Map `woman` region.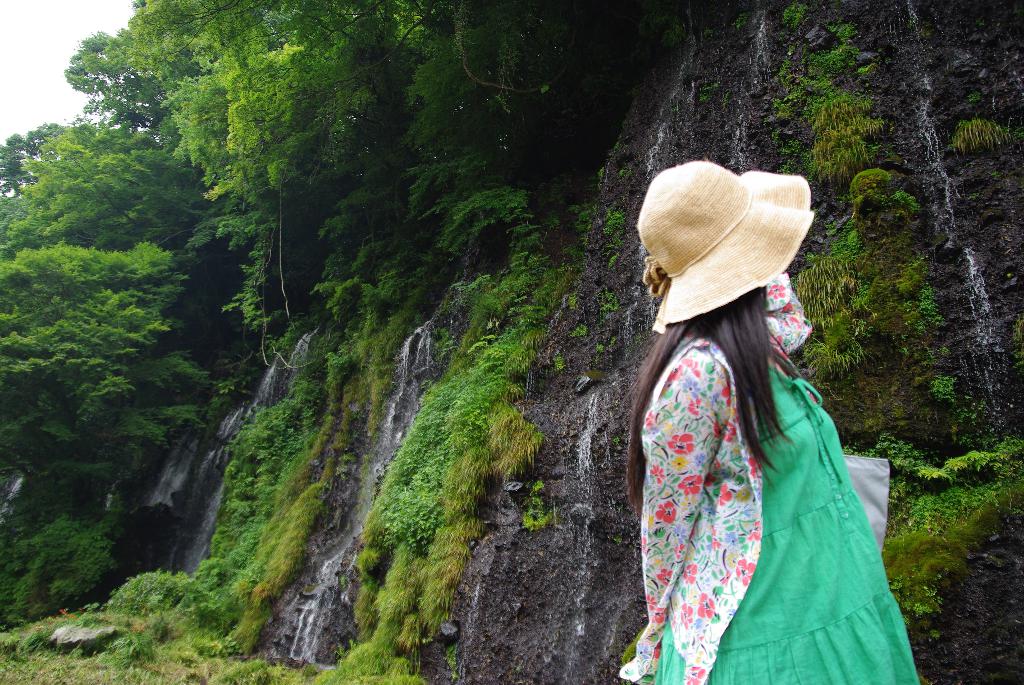
Mapped to pyautogui.locateOnScreen(619, 159, 935, 684).
